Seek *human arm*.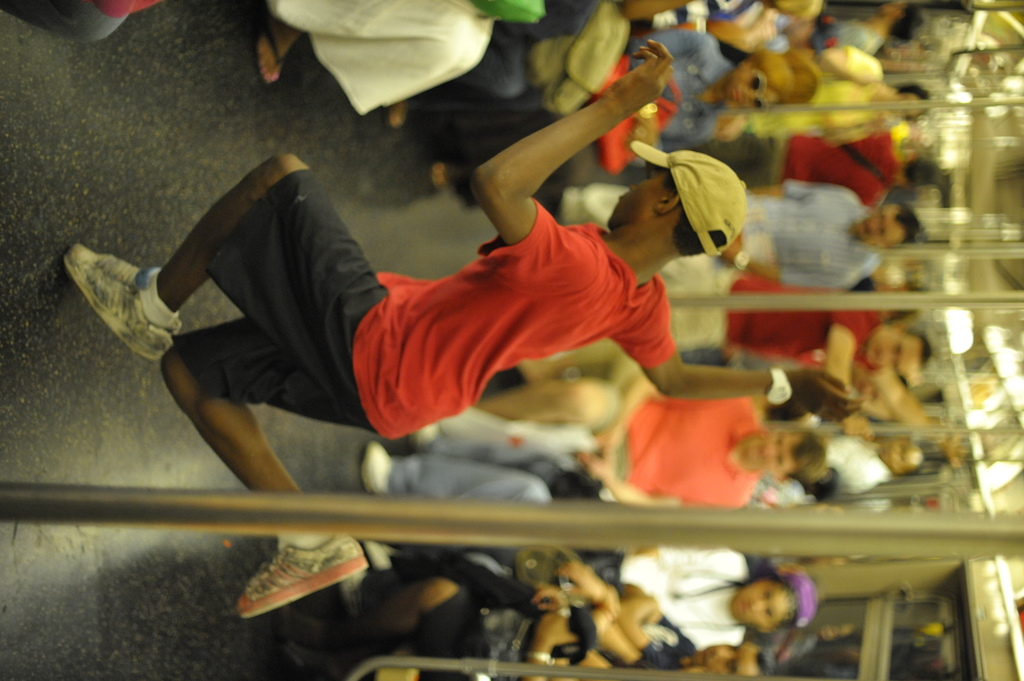
522,609,575,680.
